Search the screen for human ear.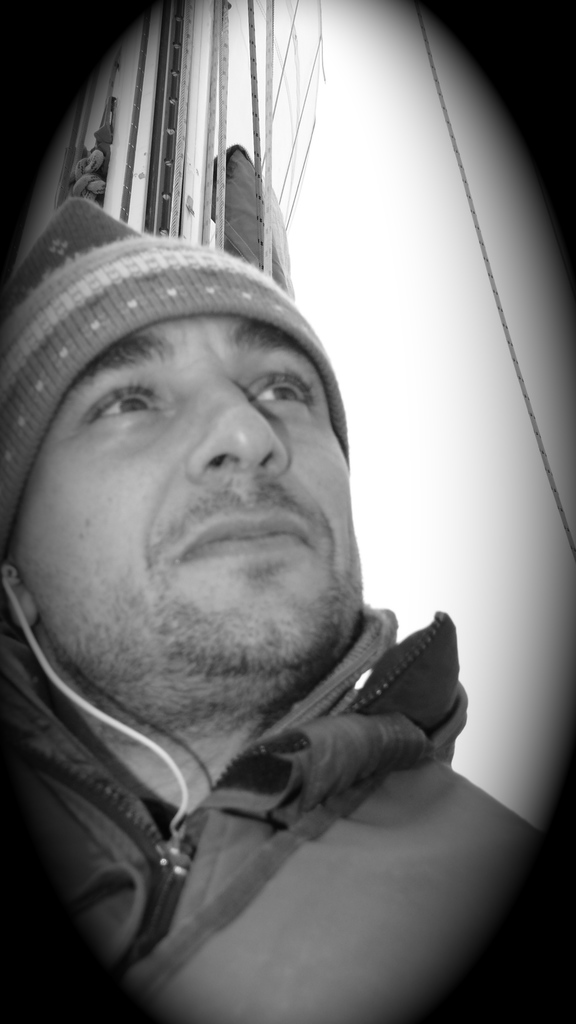
Found at BBox(0, 562, 39, 623).
